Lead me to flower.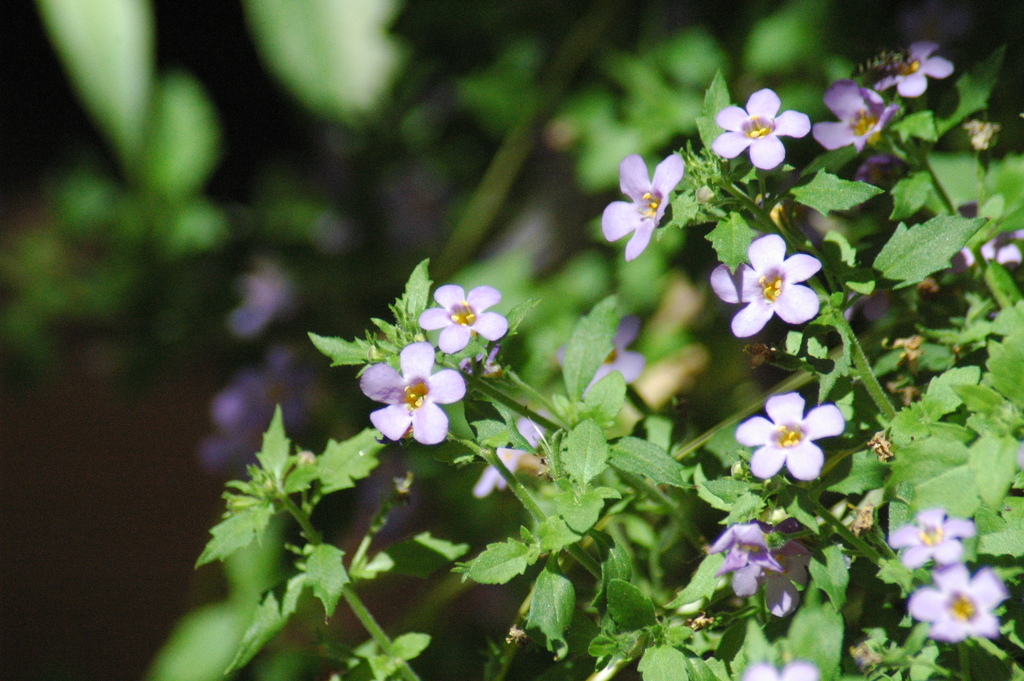
Lead to box(362, 345, 470, 458).
